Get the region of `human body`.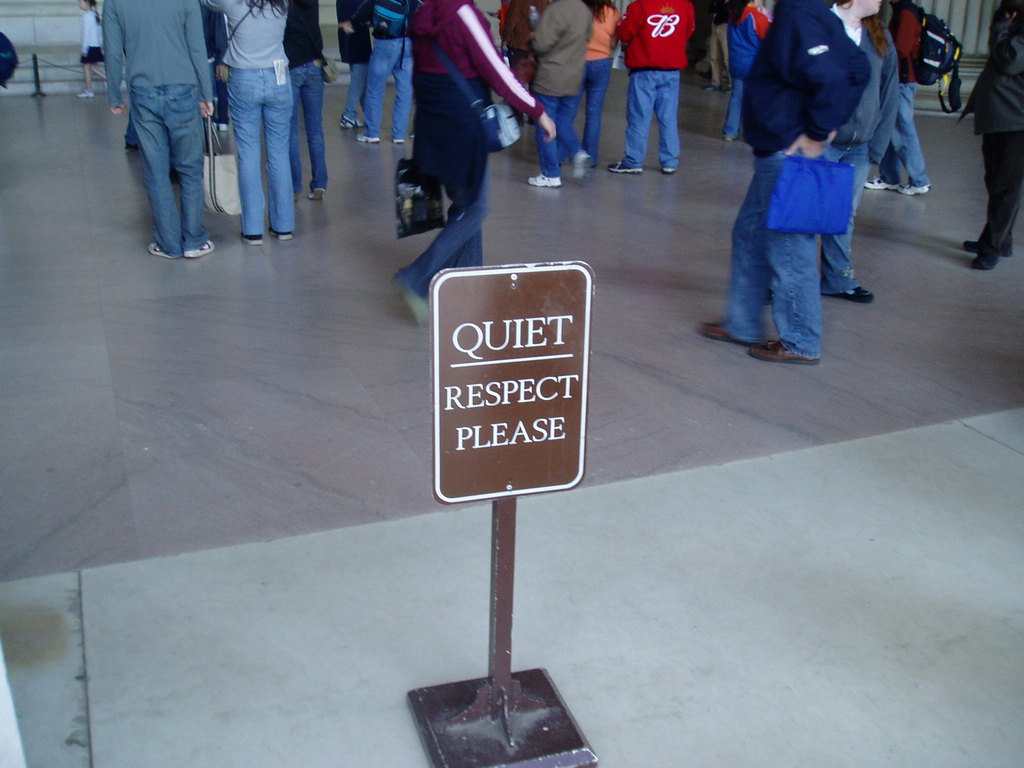
bbox(358, 0, 408, 143).
